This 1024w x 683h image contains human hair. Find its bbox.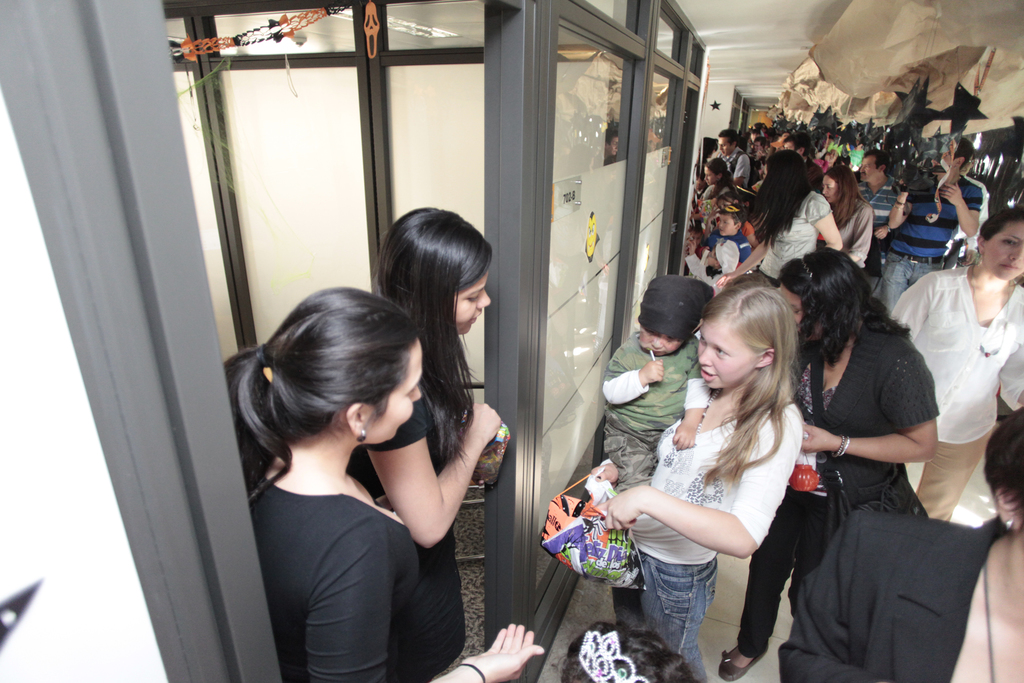
pyautogui.locateOnScreen(717, 191, 739, 209).
